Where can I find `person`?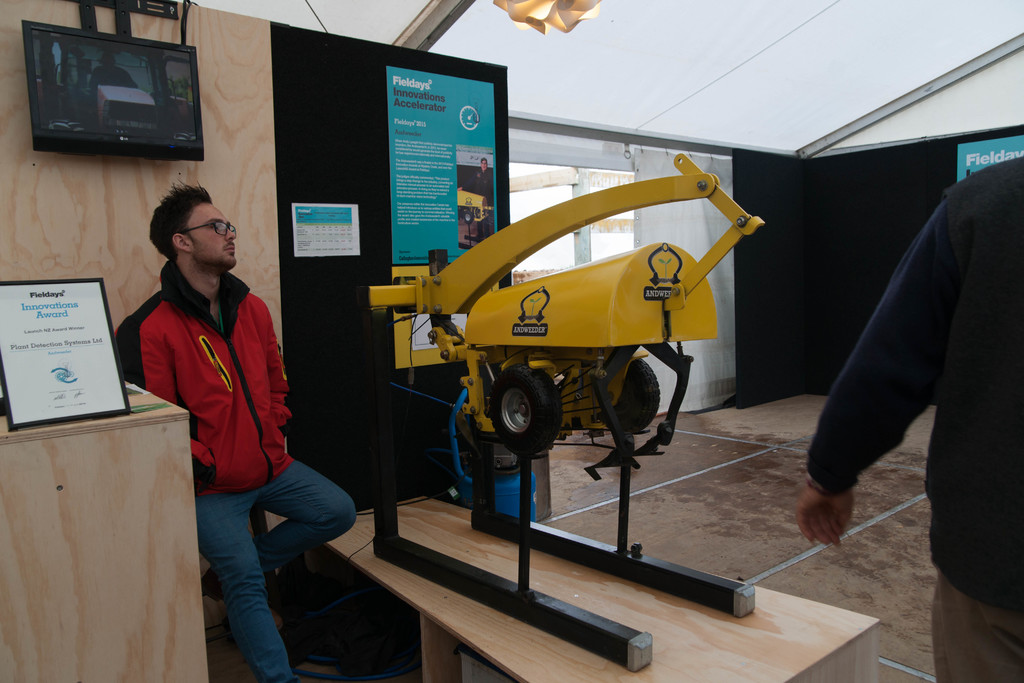
You can find it at BBox(119, 166, 320, 643).
